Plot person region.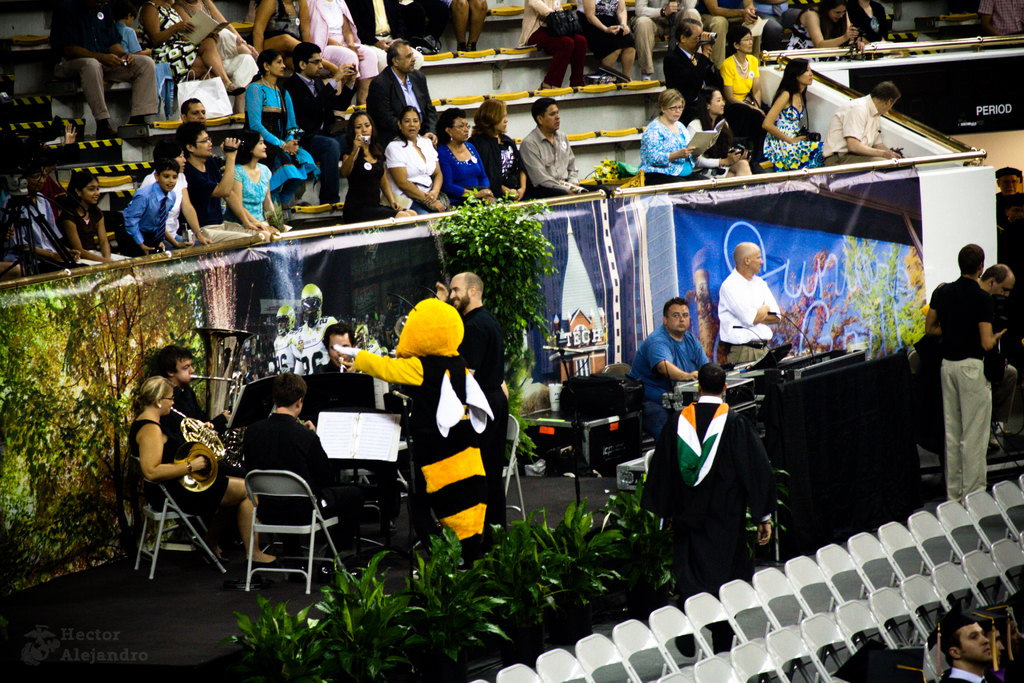
Plotted at bbox(305, 324, 404, 536).
